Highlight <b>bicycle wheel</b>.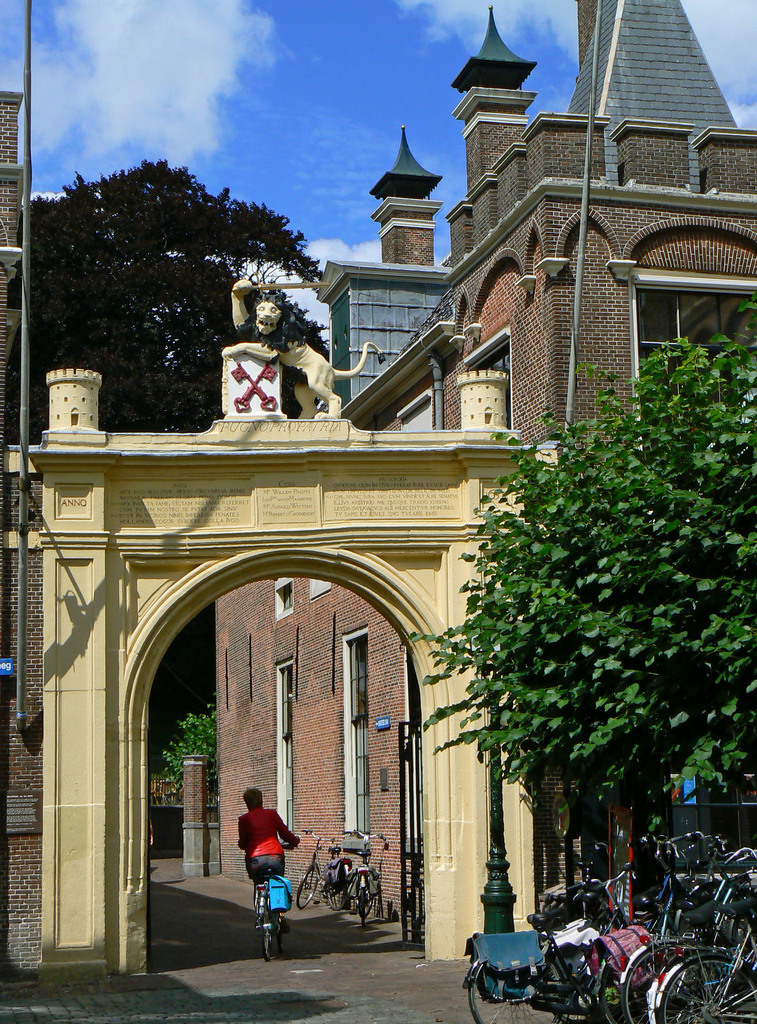
Highlighted region: pyautogui.locateOnScreen(262, 909, 275, 961).
